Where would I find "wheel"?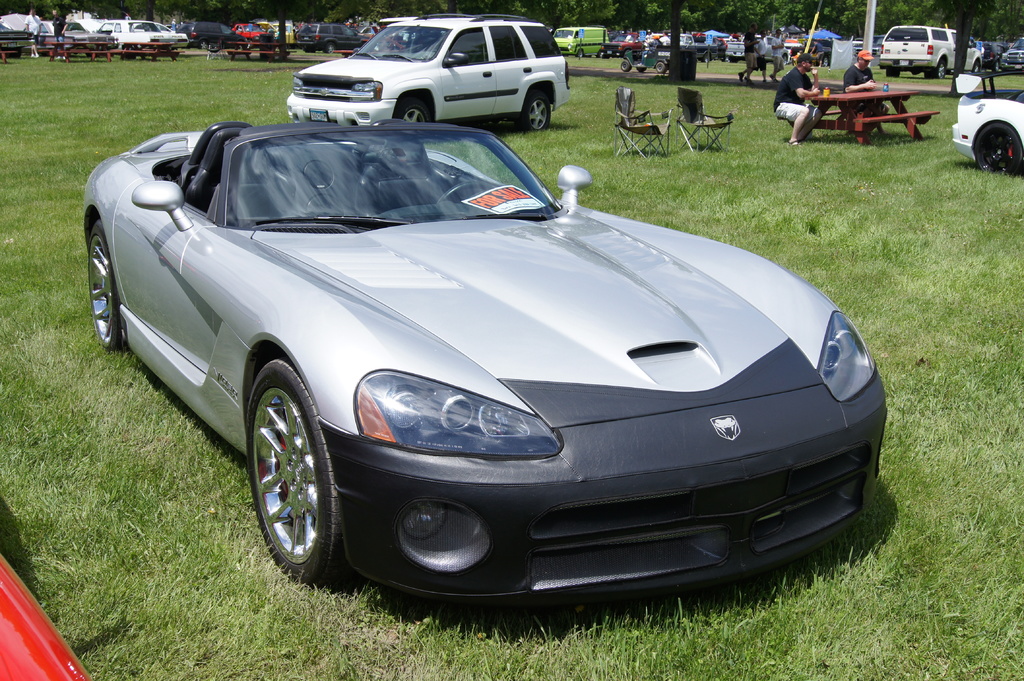
At [235, 358, 339, 587].
